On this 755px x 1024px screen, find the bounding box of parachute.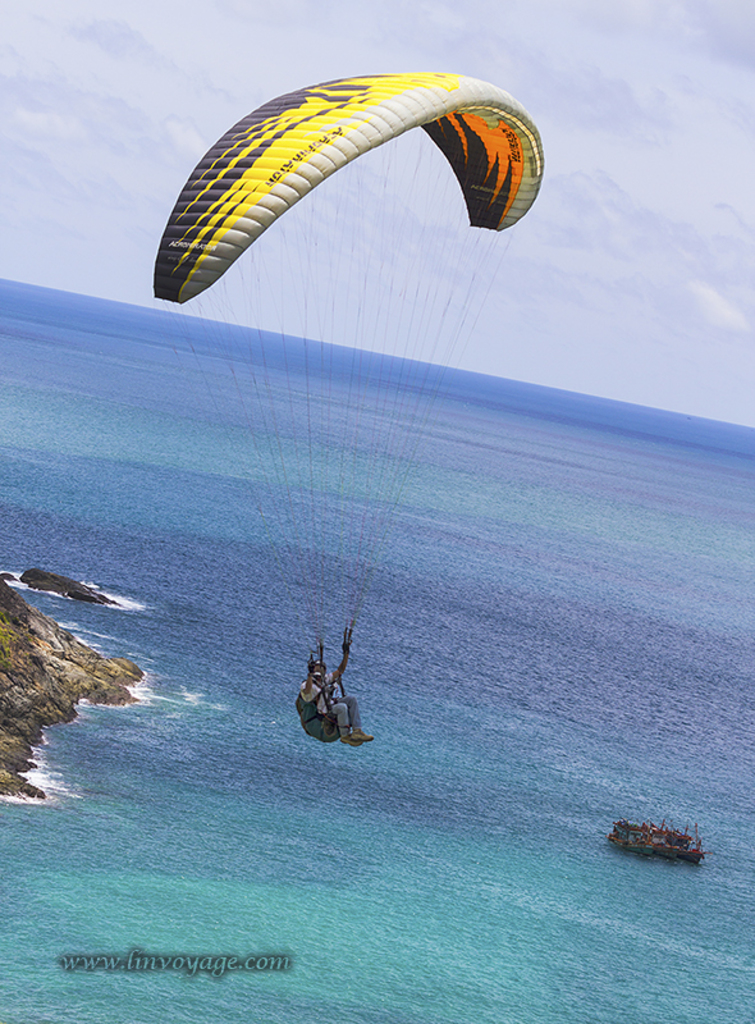
Bounding box: detection(160, 65, 541, 707).
